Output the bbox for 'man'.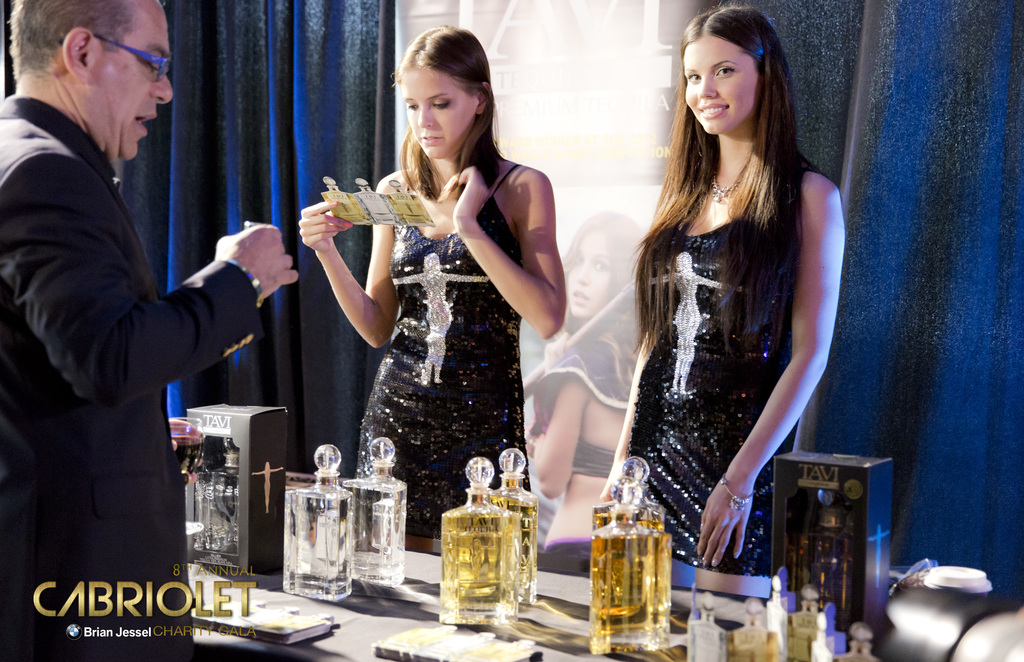
x1=17 y1=0 x2=252 y2=629.
